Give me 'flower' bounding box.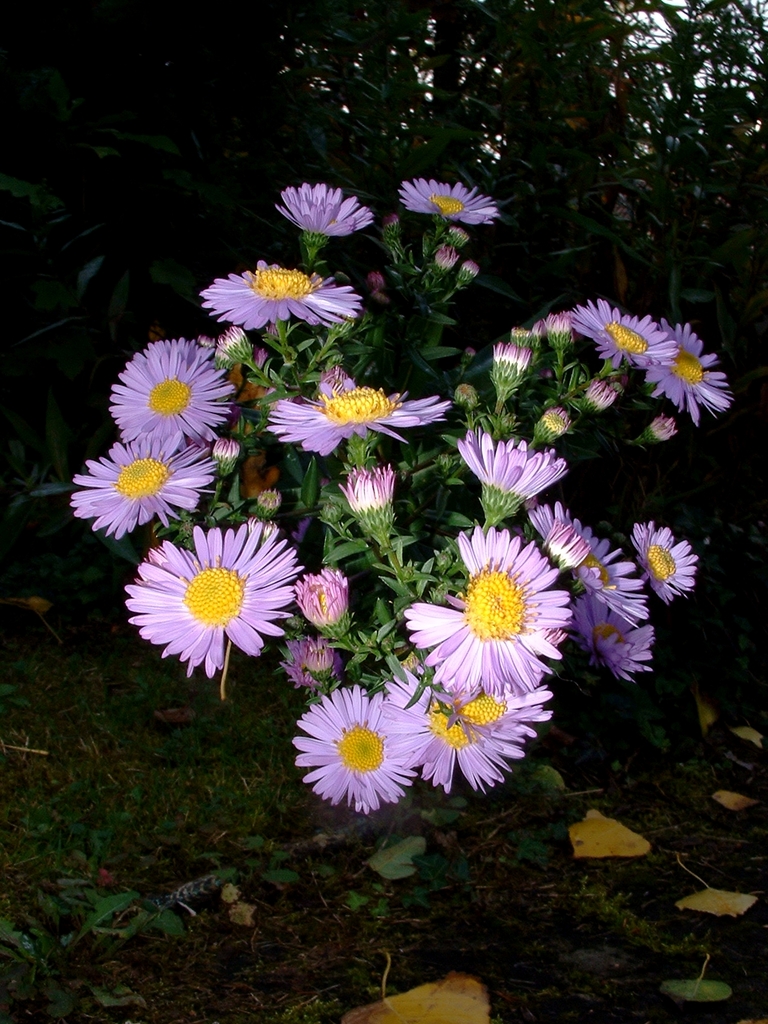
651,321,730,421.
